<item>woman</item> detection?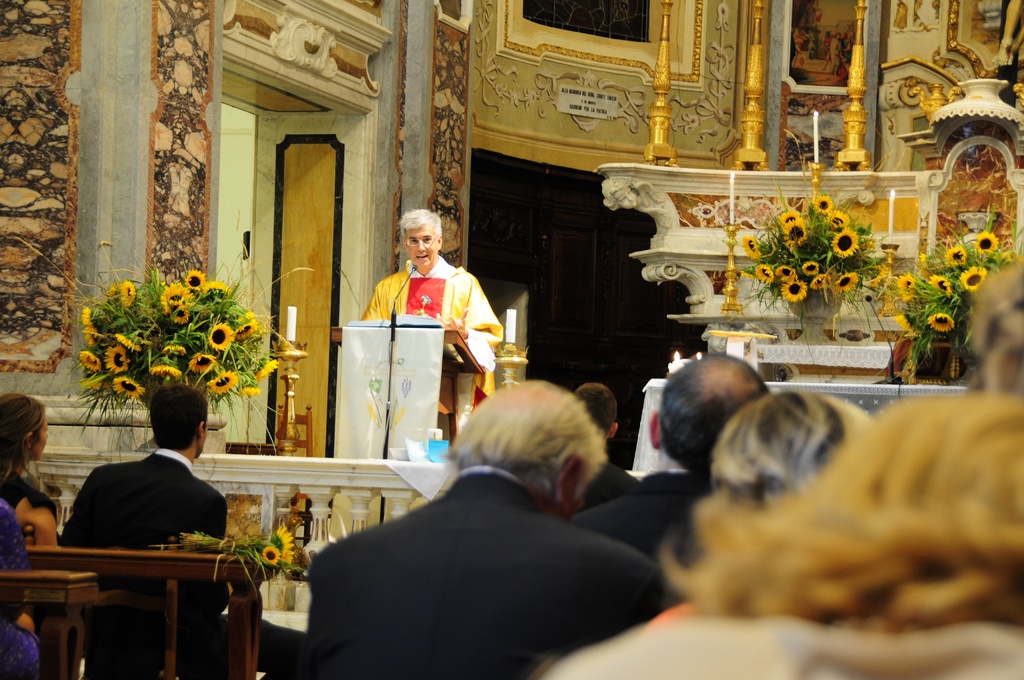
detection(2, 394, 72, 559)
